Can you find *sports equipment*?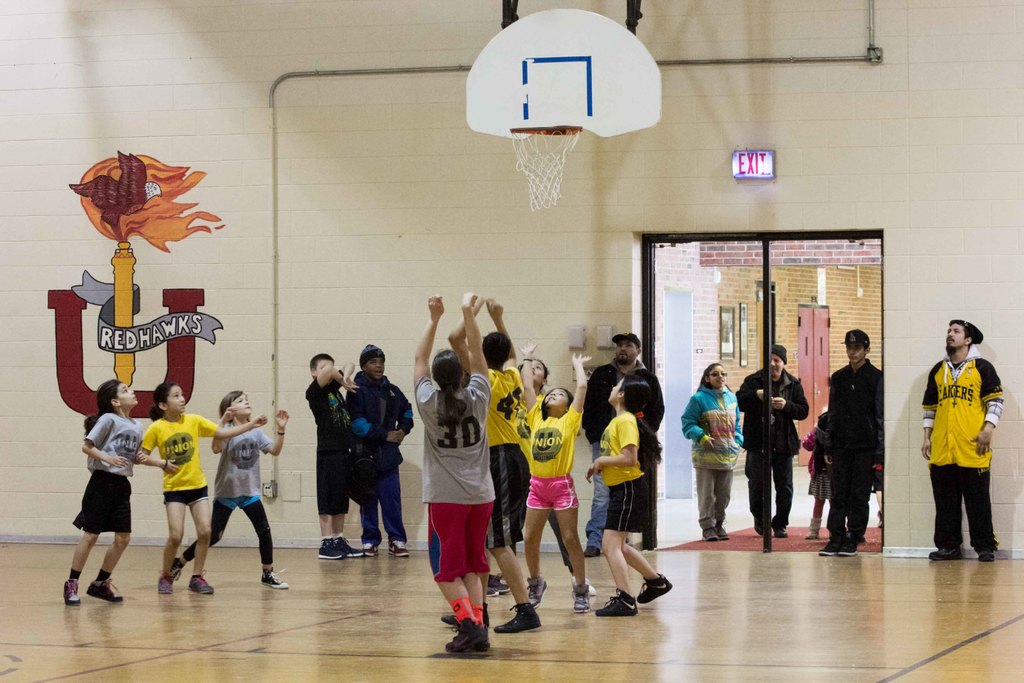
Yes, bounding box: 596 589 637 614.
